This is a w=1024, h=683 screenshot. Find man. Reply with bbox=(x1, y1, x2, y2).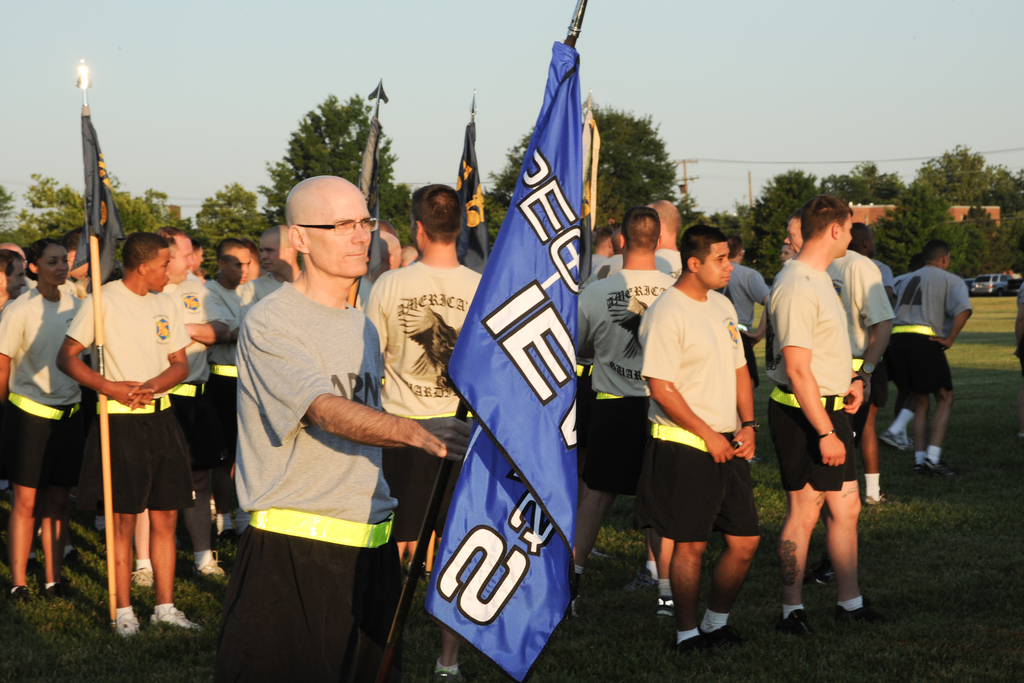
bbox=(163, 227, 240, 580).
